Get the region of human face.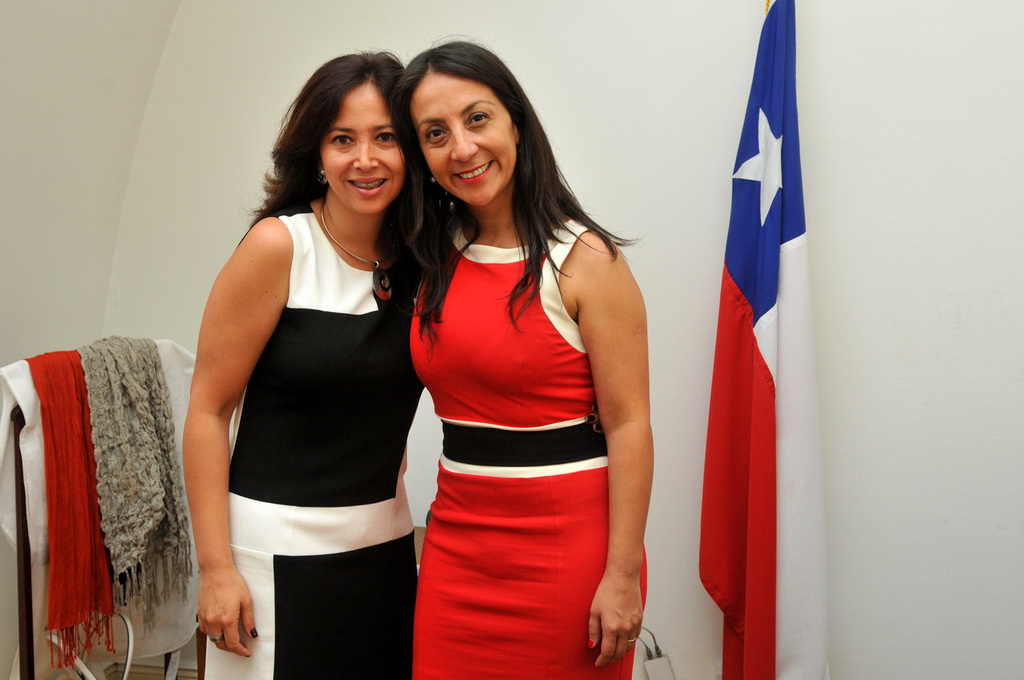
<region>314, 82, 400, 212</region>.
